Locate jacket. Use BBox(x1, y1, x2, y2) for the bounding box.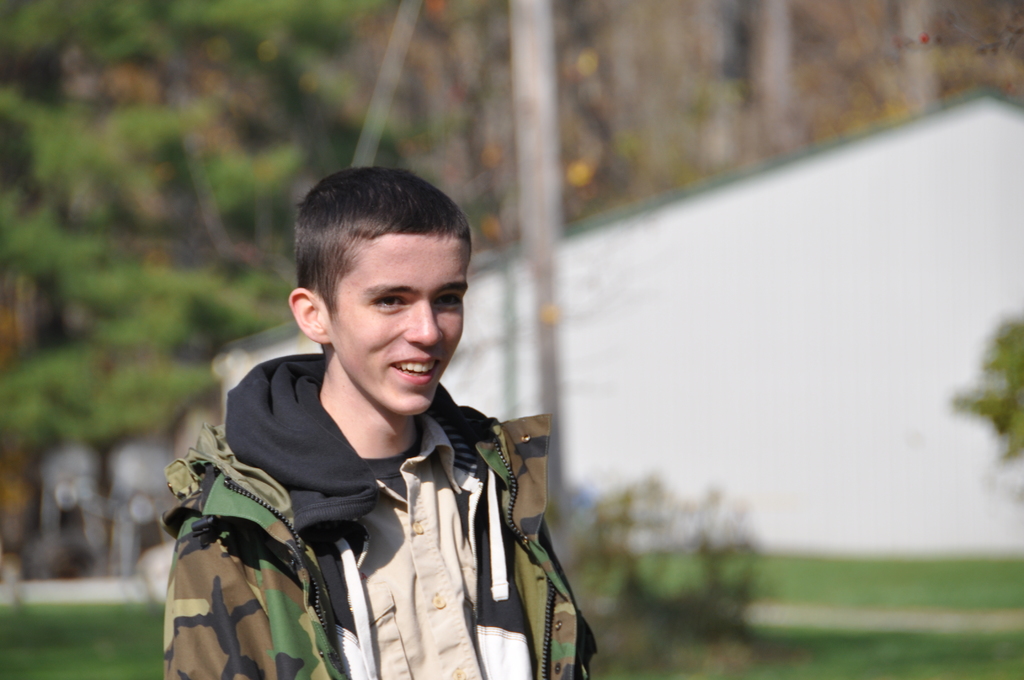
BBox(154, 348, 616, 679).
